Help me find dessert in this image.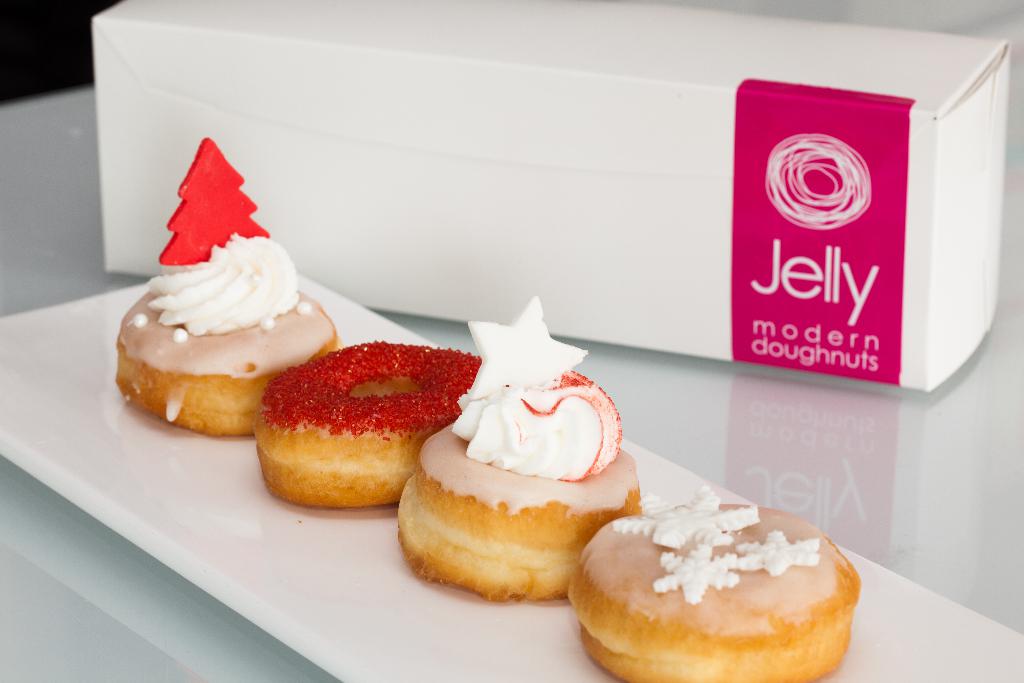
Found it: BBox(399, 293, 648, 602).
